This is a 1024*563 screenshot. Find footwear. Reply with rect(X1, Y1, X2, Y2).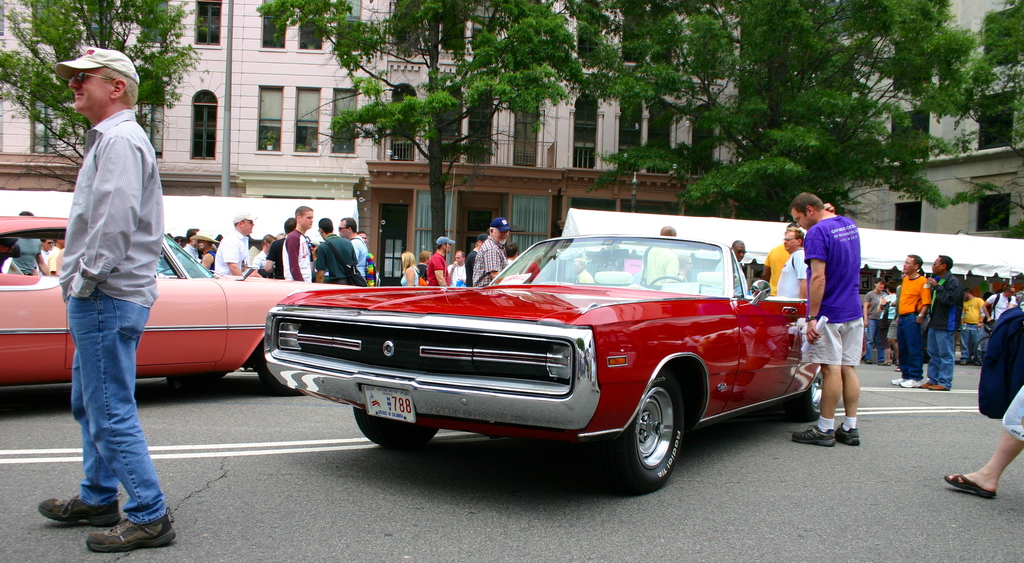
rect(879, 360, 891, 365).
